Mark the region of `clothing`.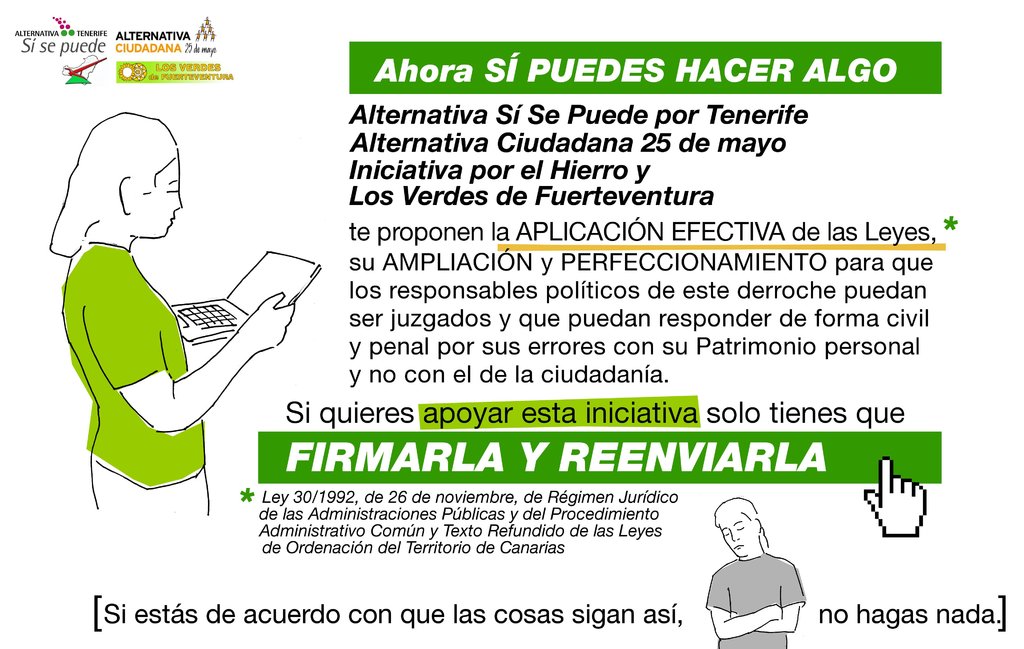
Region: left=707, top=555, right=808, bottom=648.
